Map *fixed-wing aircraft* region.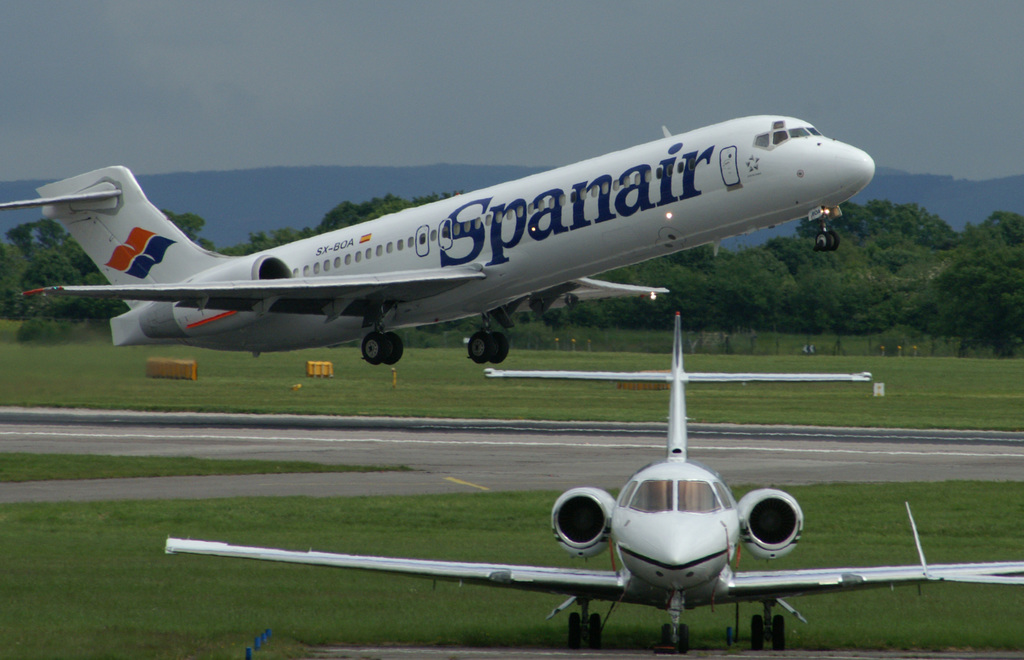
Mapped to [x1=899, y1=503, x2=1023, y2=584].
